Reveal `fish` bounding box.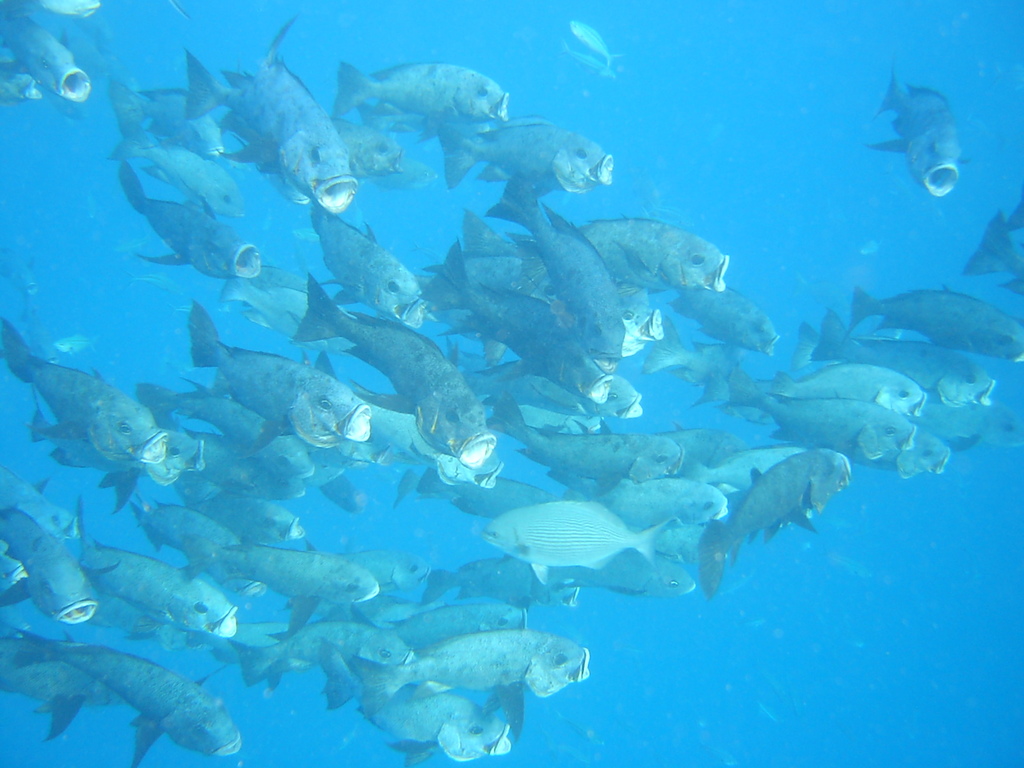
Revealed: {"x1": 571, "y1": 217, "x2": 728, "y2": 291}.
